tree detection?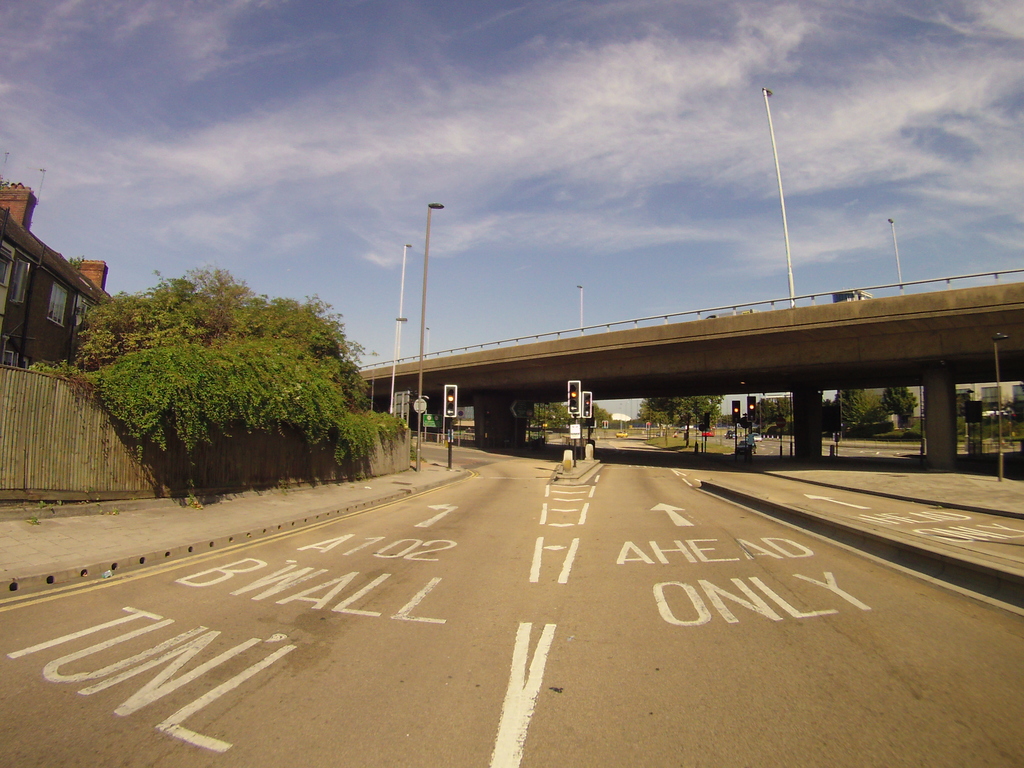
bbox=(88, 339, 383, 465)
